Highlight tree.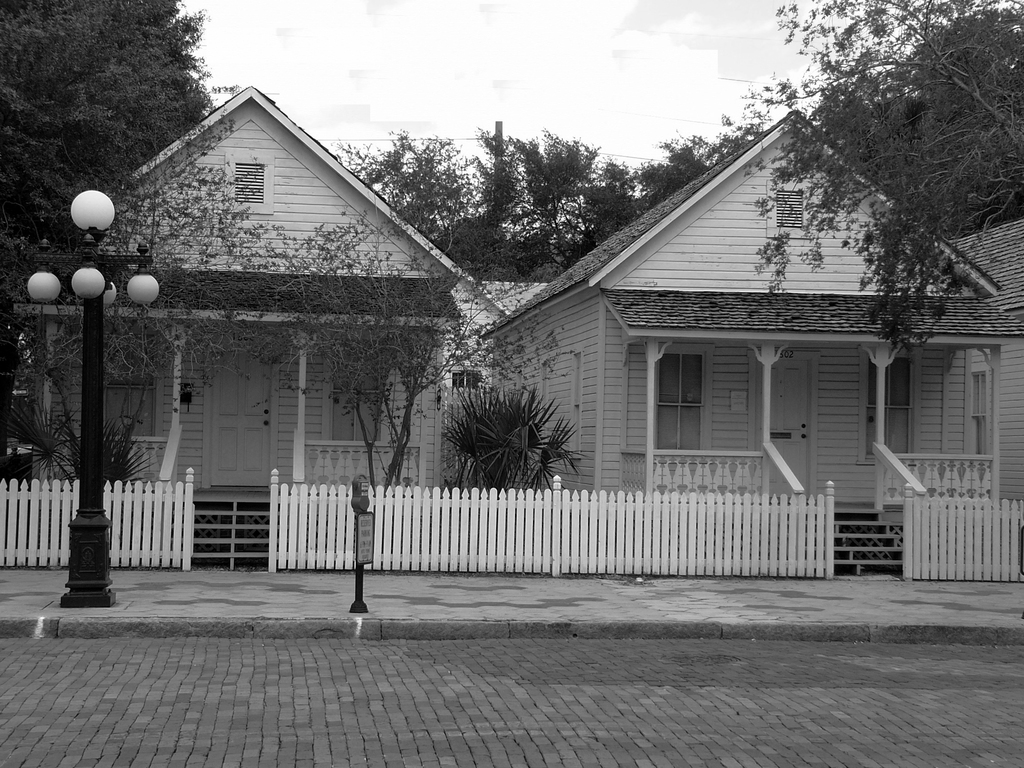
Highlighted region: locate(327, 121, 470, 243).
